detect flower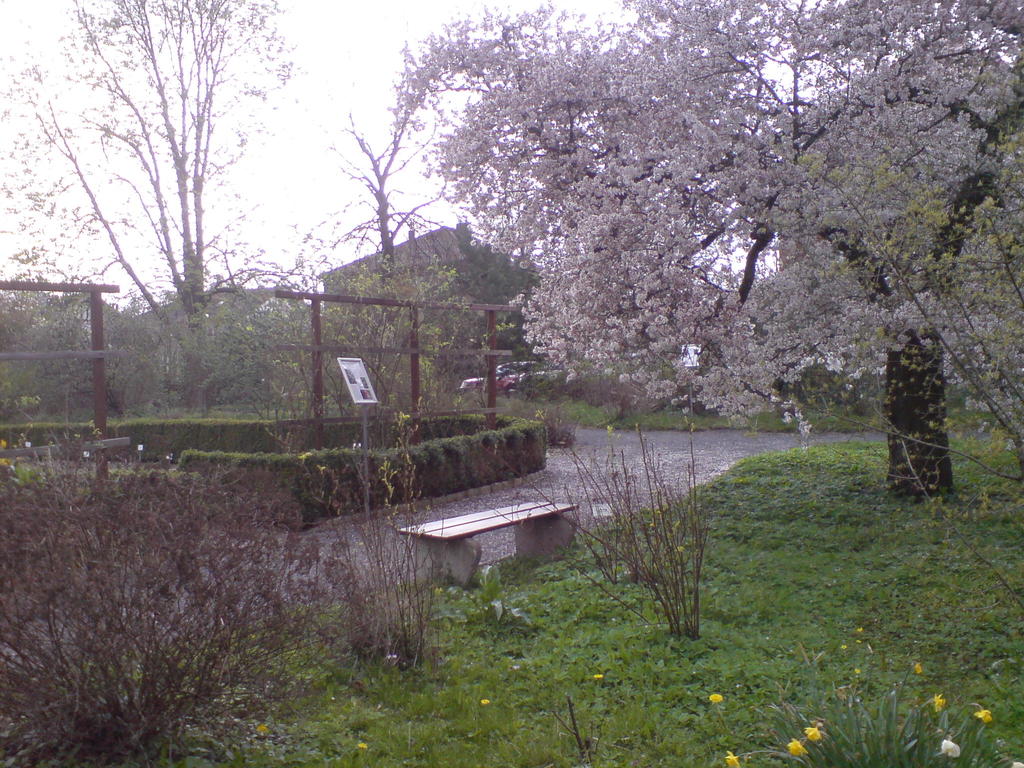
rect(940, 740, 960, 757)
